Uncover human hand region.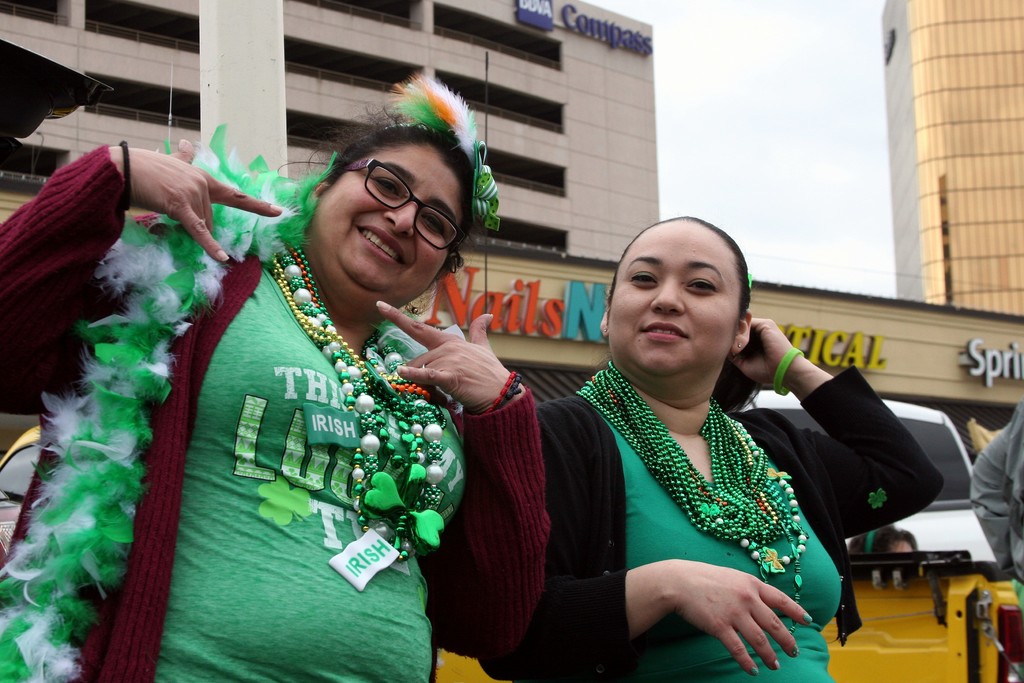
Uncovered: x1=728, y1=317, x2=794, y2=386.
